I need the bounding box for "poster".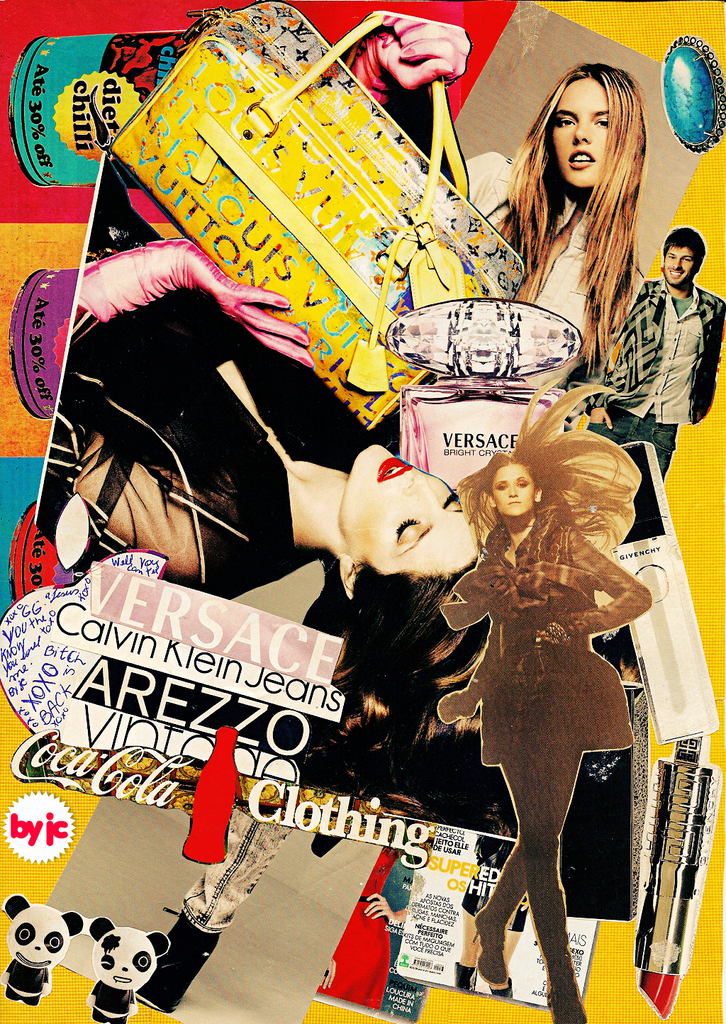
Here it is: [x1=0, y1=0, x2=725, y2=1016].
